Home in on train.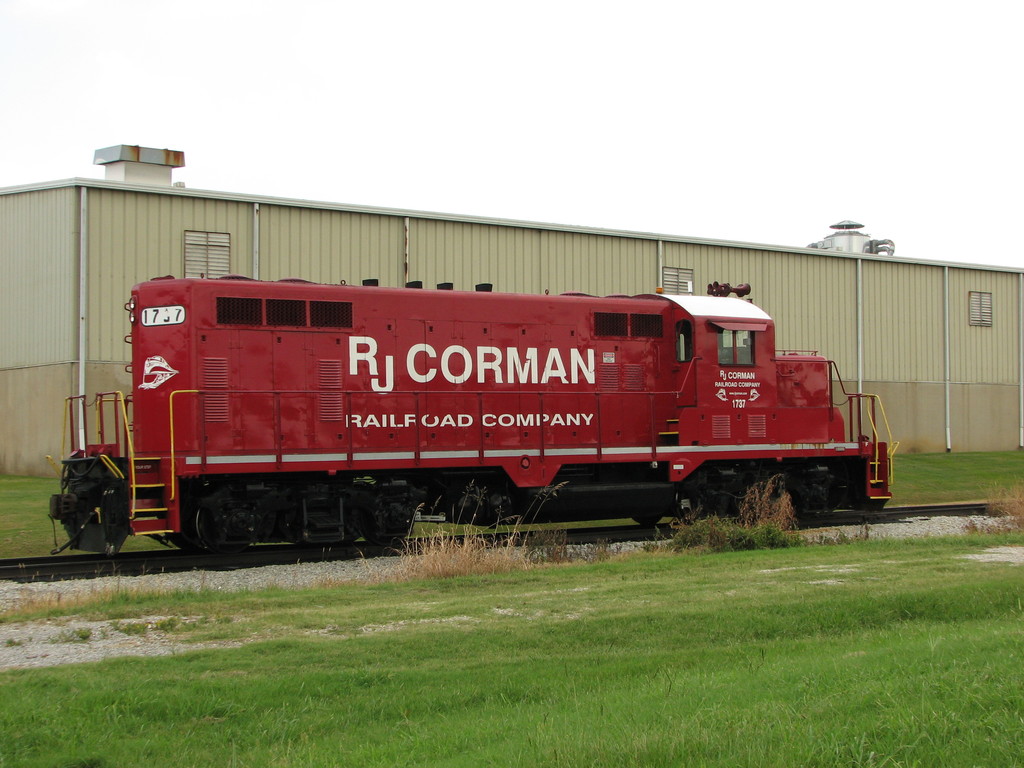
Homed in at l=52, t=281, r=903, b=565.
